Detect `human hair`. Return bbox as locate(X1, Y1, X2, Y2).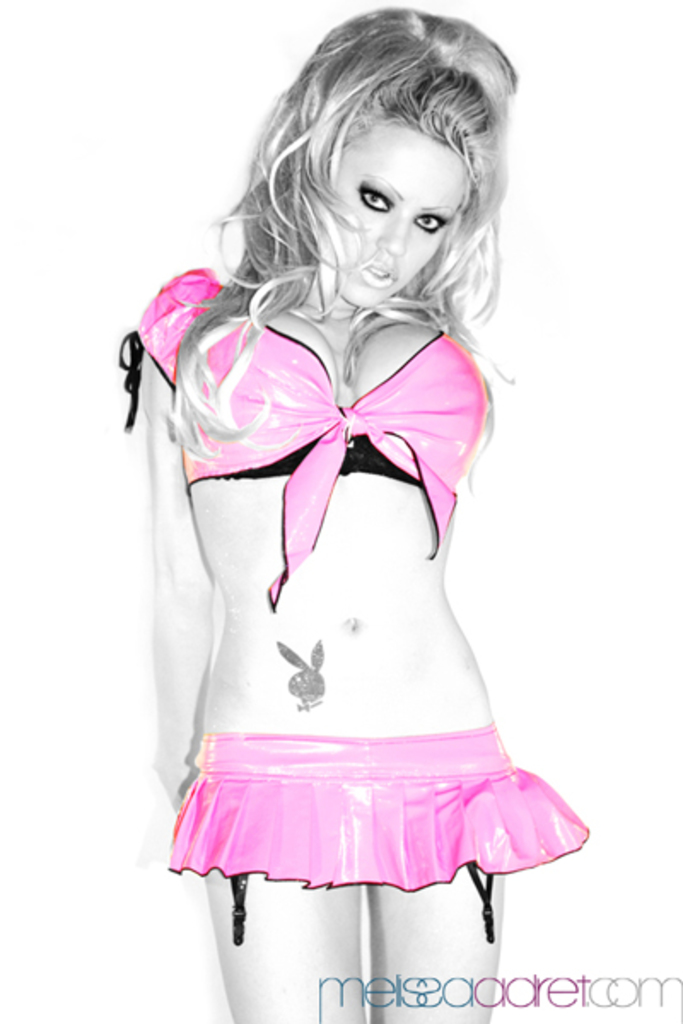
locate(217, 17, 500, 369).
